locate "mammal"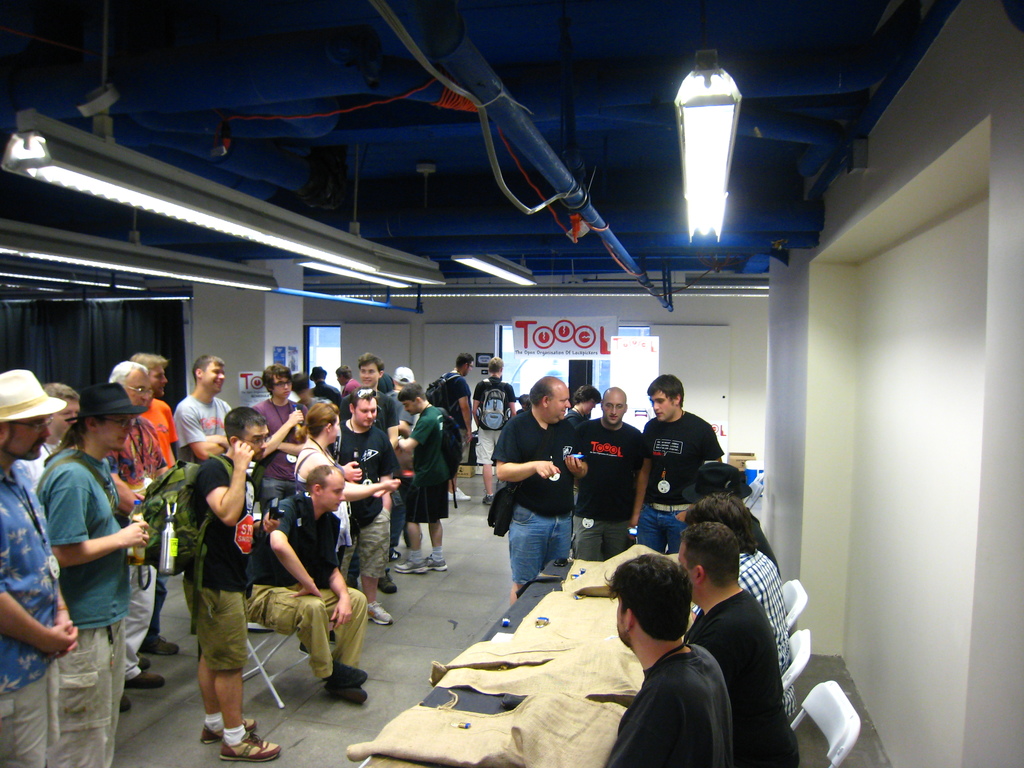
BBox(401, 379, 456, 575)
